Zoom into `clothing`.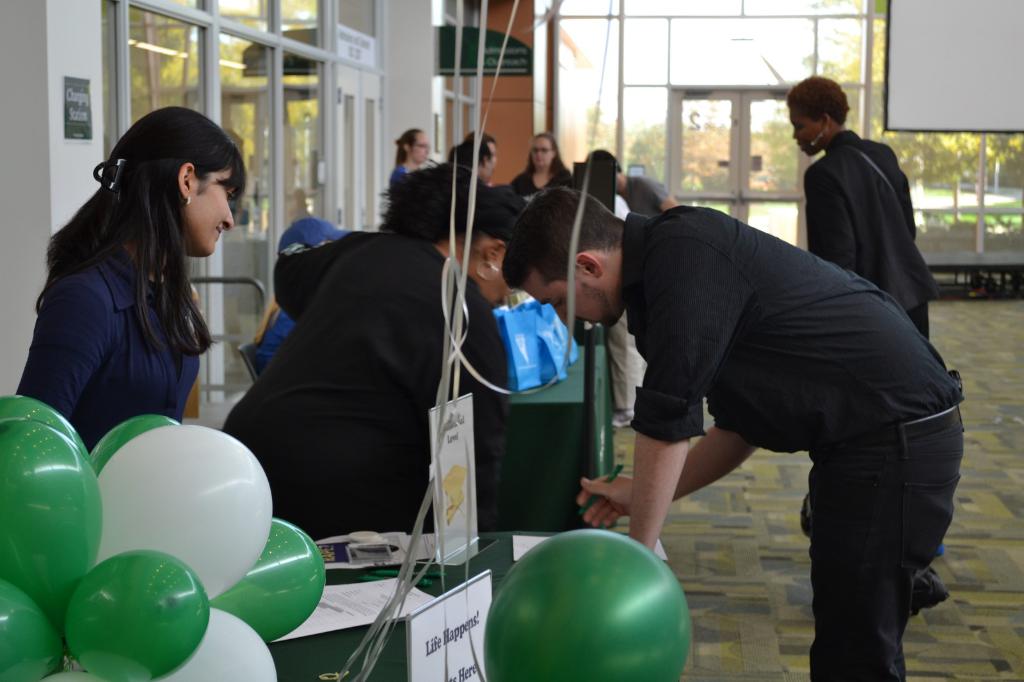
Zoom target: (17,248,202,463).
